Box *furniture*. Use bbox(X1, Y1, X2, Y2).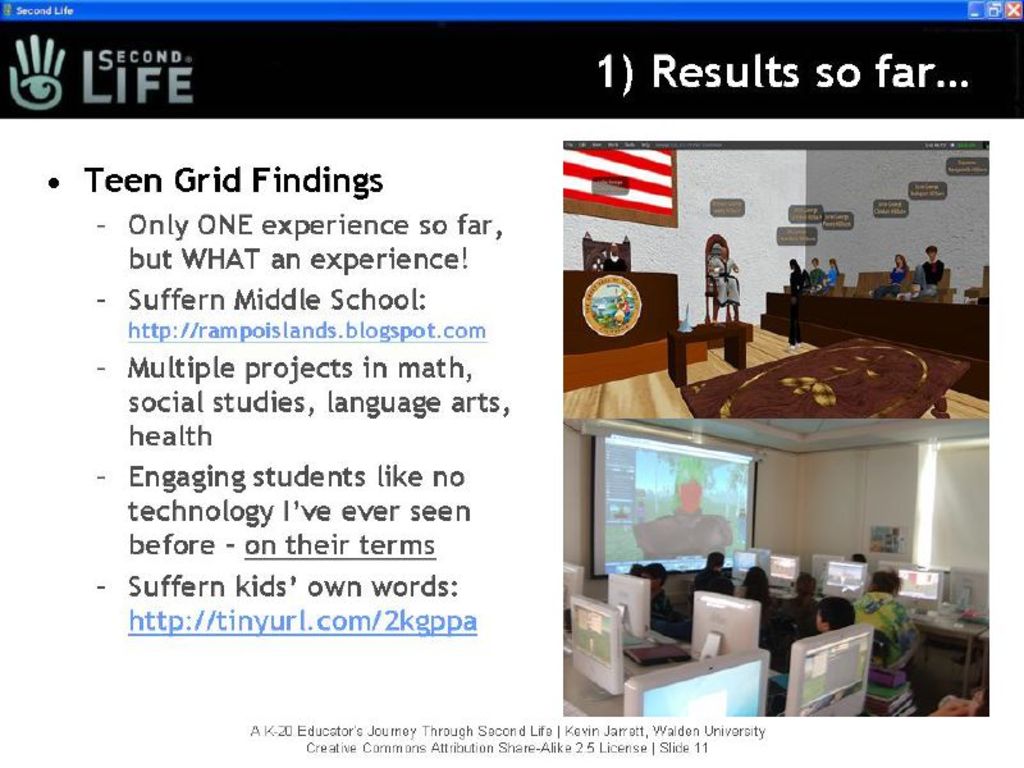
bbox(562, 625, 787, 718).
